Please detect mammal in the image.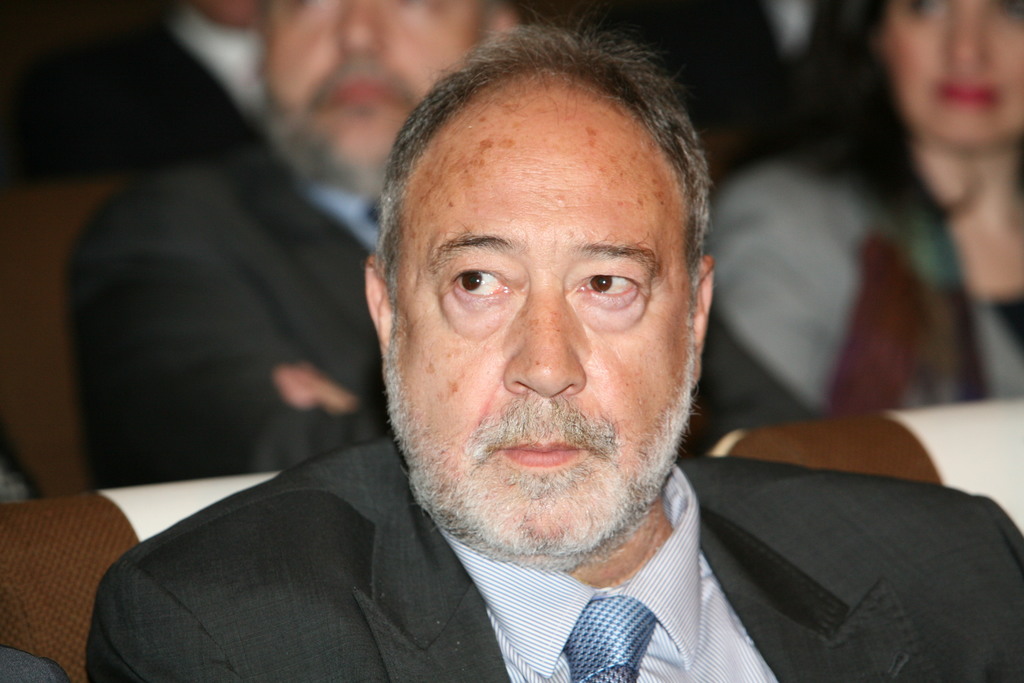
{"x1": 53, "y1": 0, "x2": 805, "y2": 475}.
